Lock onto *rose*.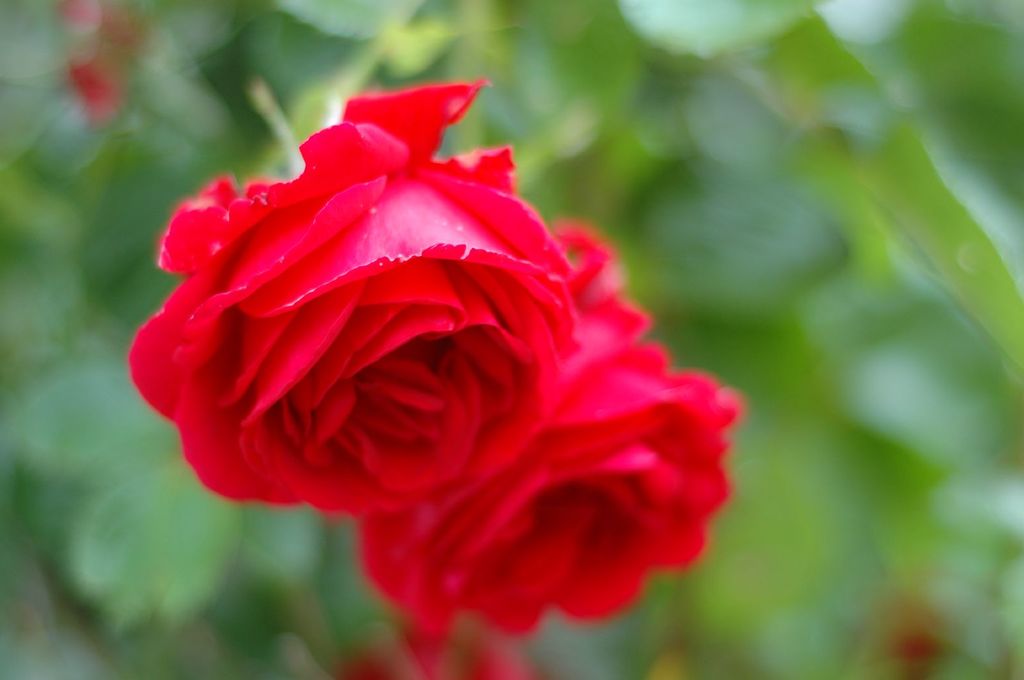
Locked: (x1=128, y1=79, x2=582, y2=518).
